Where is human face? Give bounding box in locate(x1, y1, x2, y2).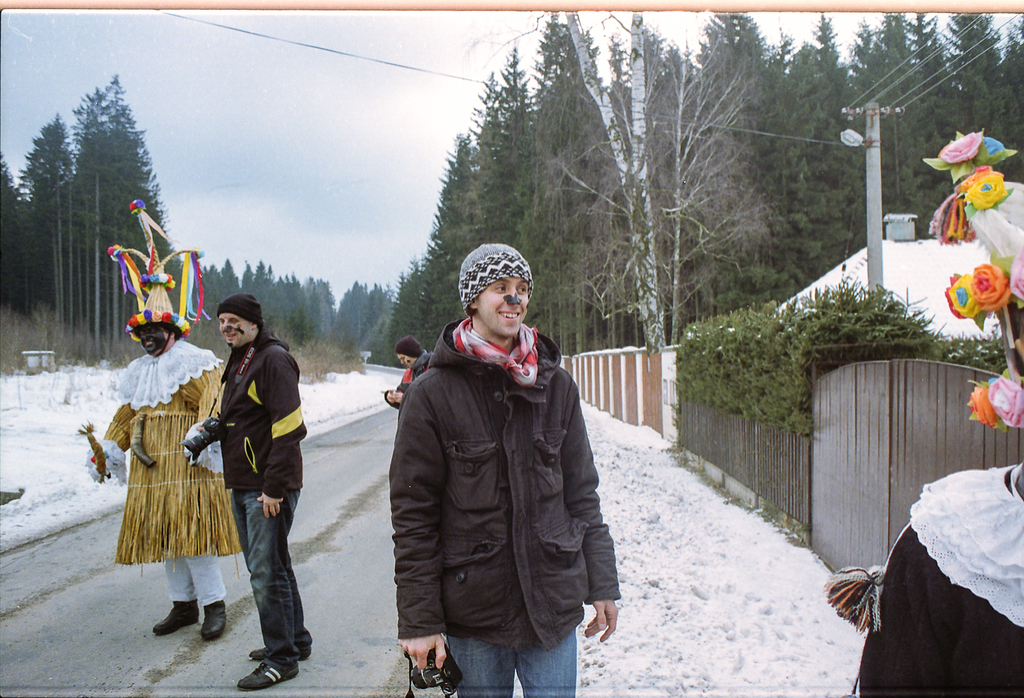
locate(476, 270, 526, 332).
